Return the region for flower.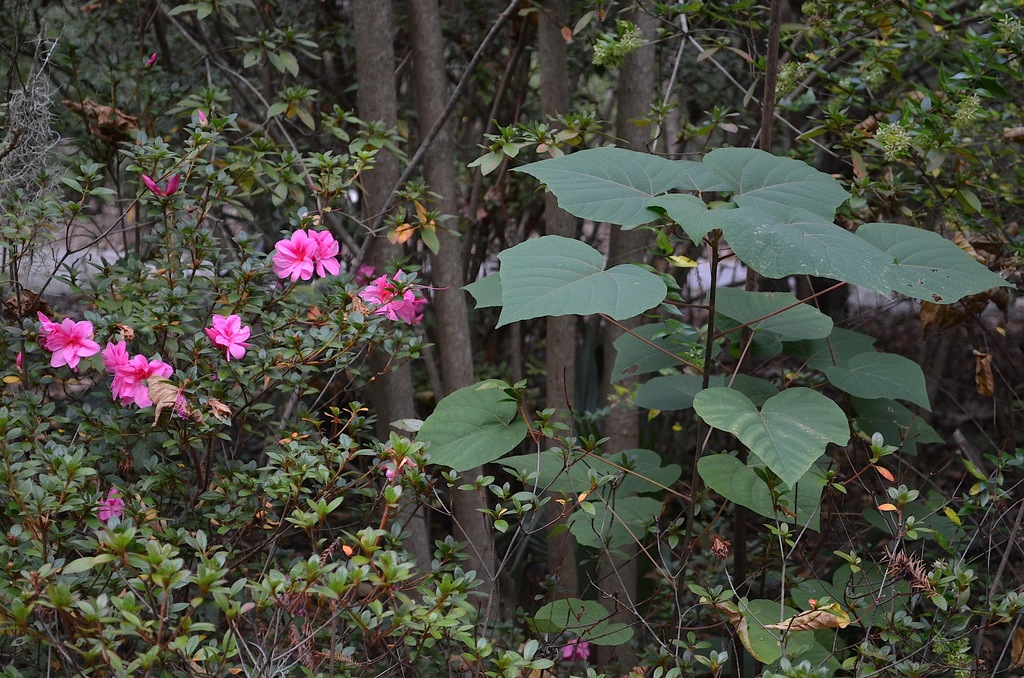
l=374, t=287, r=426, b=327.
